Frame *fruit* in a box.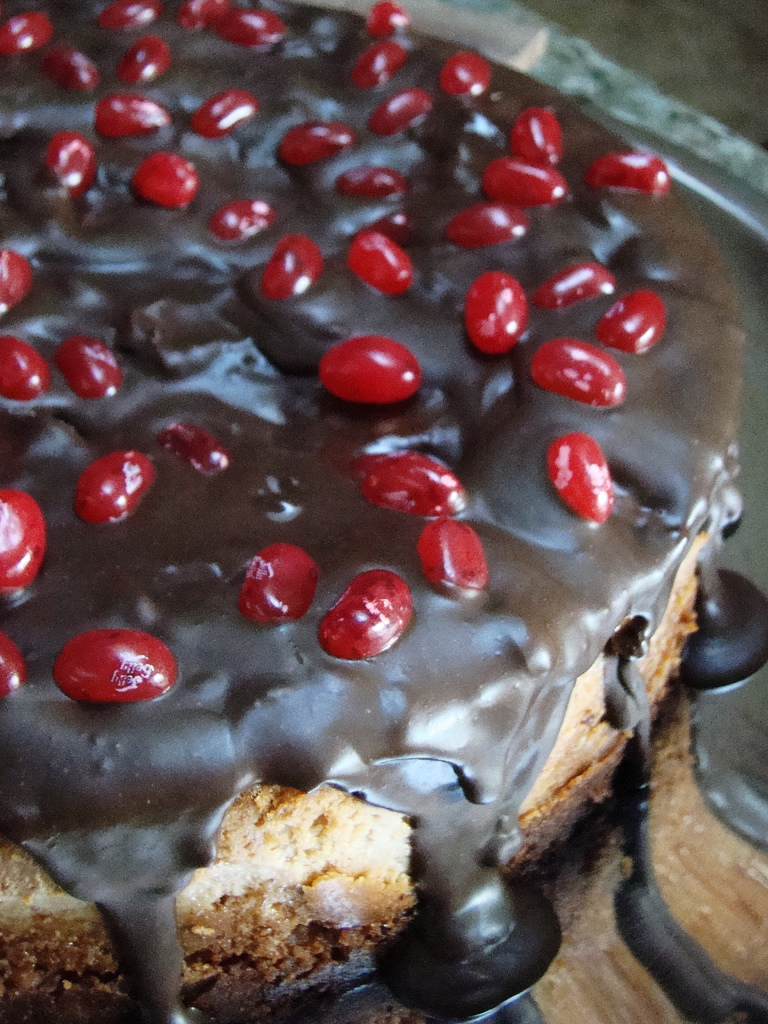
360 445 468 512.
